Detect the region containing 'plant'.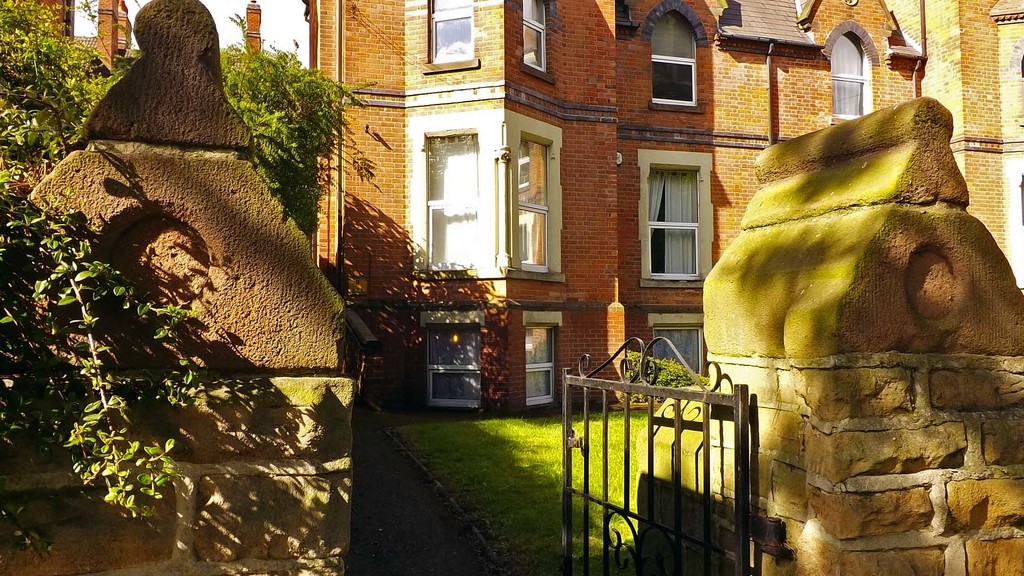
x1=0 y1=177 x2=210 y2=522.
